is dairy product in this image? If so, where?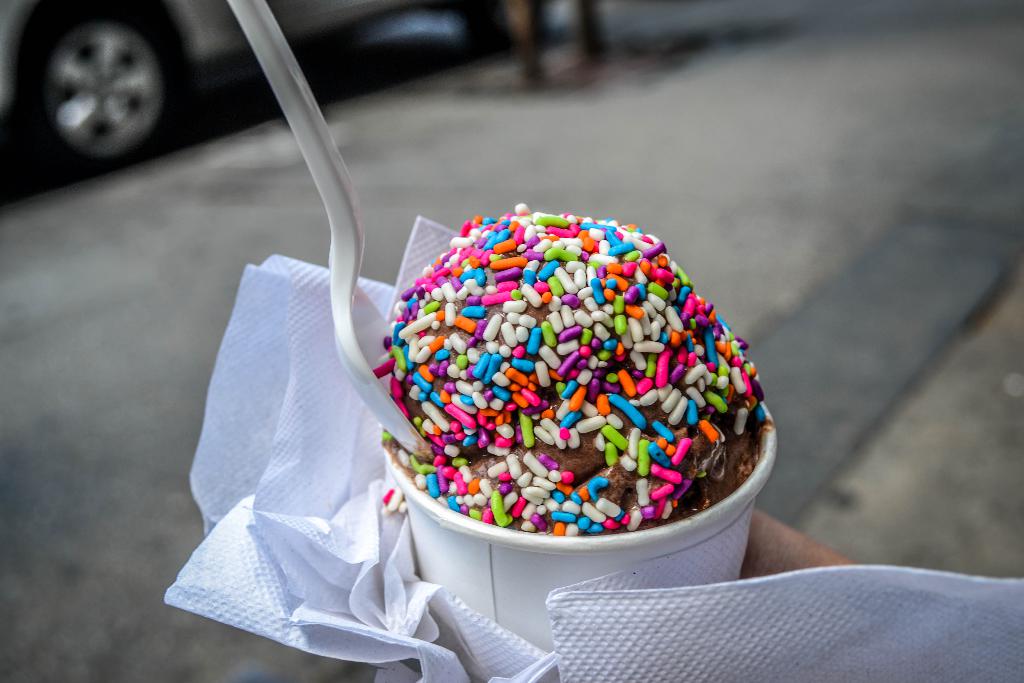
Yes, at <region>359, 213, 756, 557</region>.
